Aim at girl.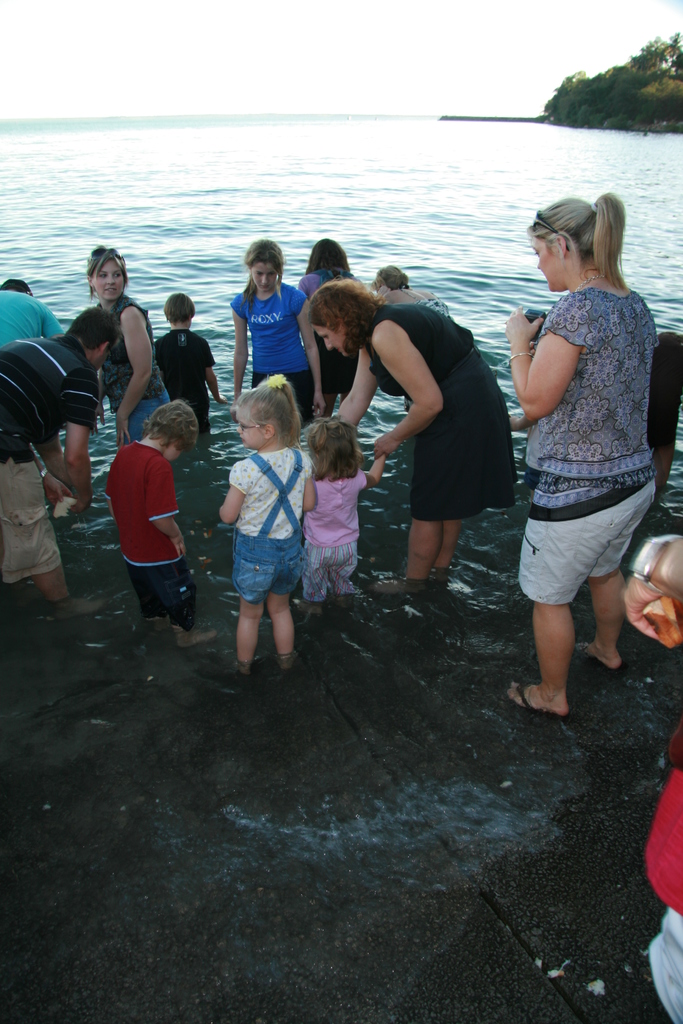
Aimed at l=229, t=237, r=329, b=426.
